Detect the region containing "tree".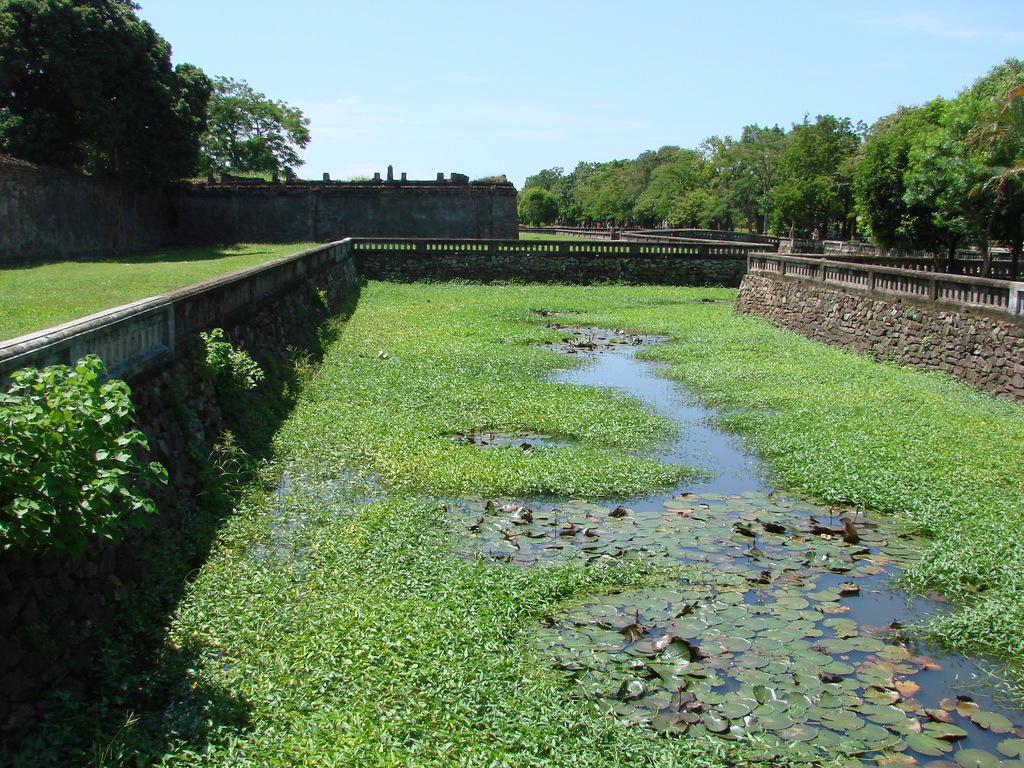
x1=0 y1=0 x2=239 y2=252.
